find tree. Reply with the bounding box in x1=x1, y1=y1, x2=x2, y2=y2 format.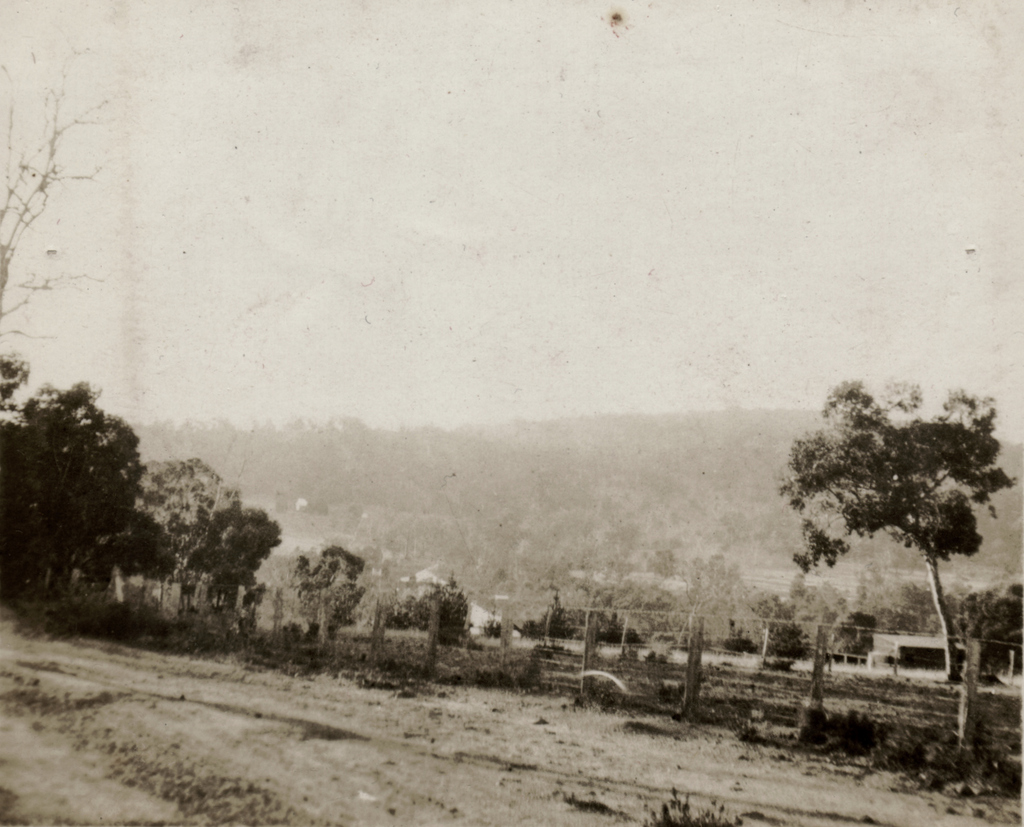
x1=785, y1=354, x2=995, y2=691.
